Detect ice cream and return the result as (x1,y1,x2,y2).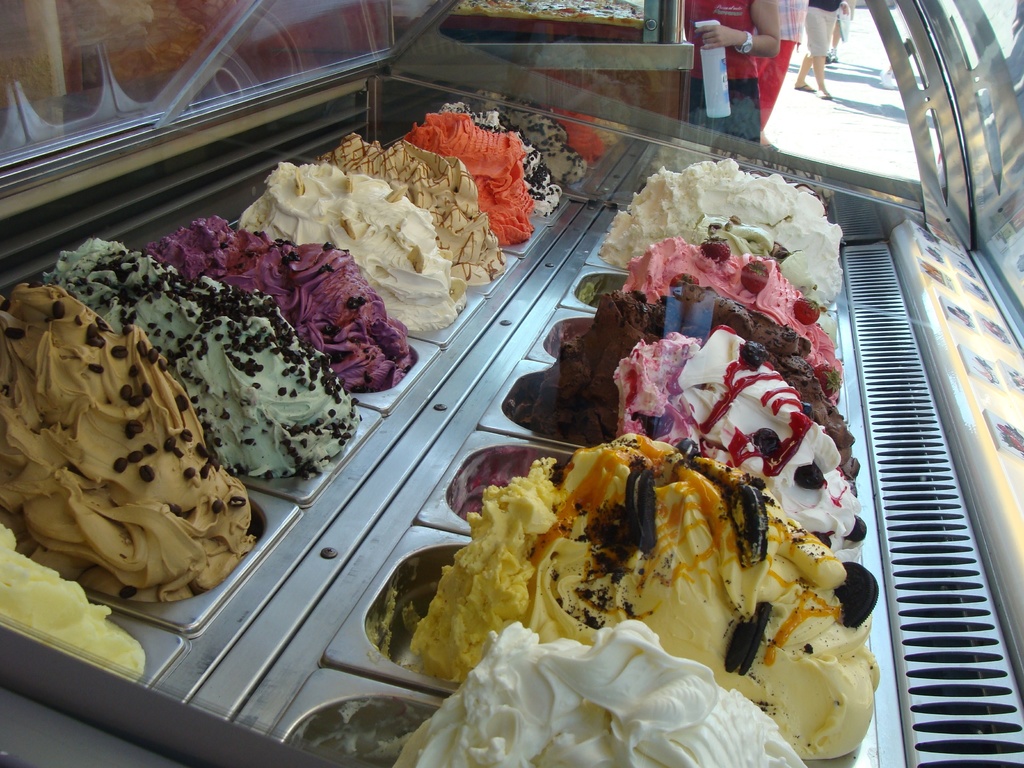
(410,435,883,765).
